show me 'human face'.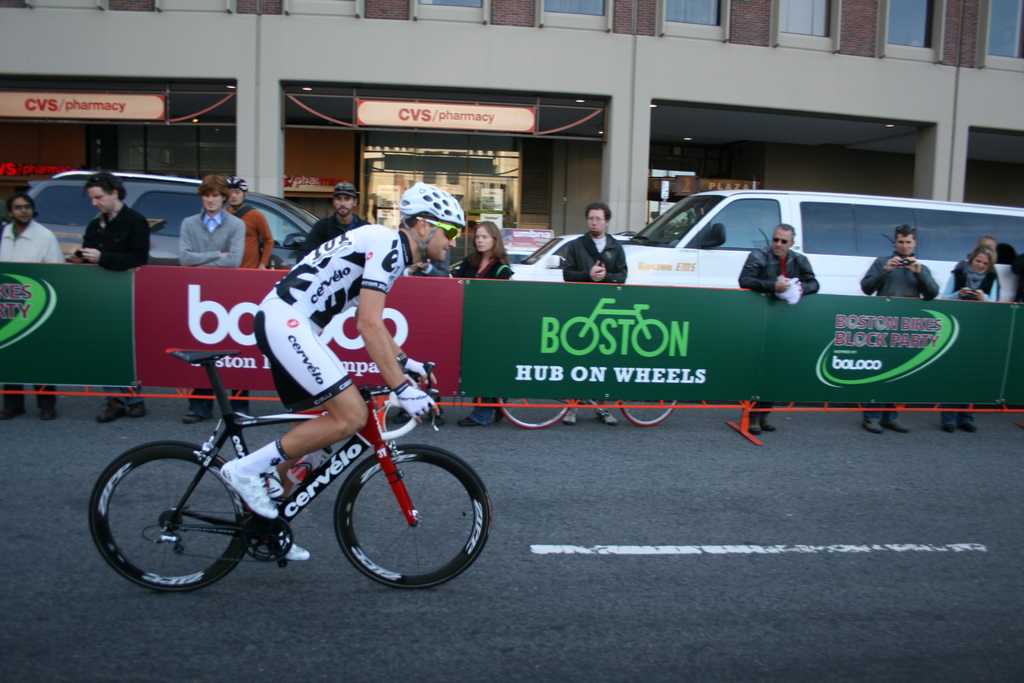
'human face' is here: 227, 188, 246, 205.
